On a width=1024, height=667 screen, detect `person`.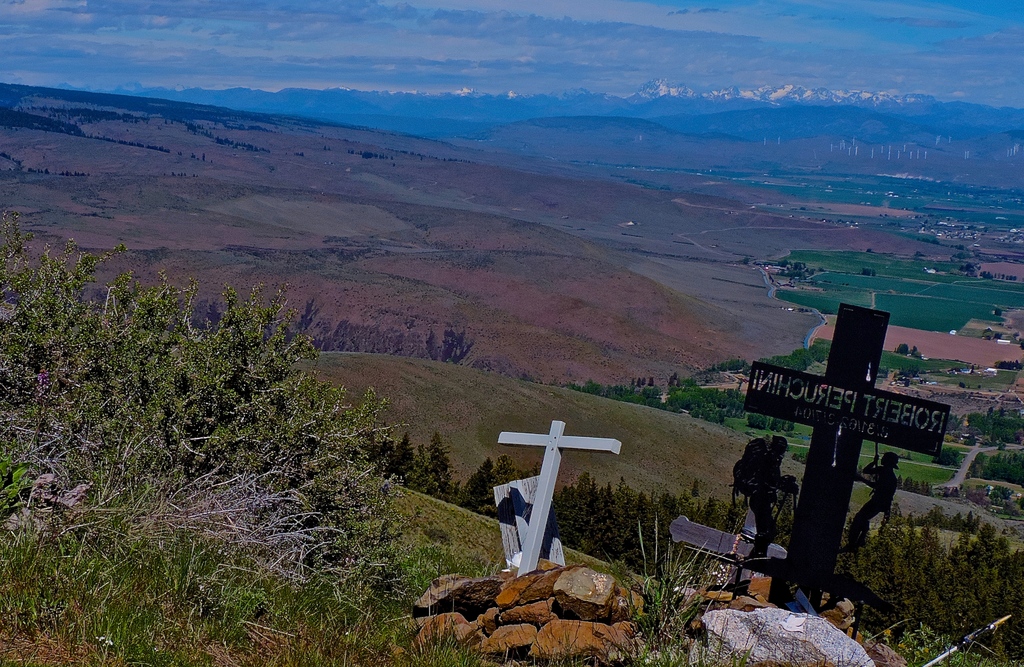
{"x1": 845, "y1": 452, "x2": 899, "y2": 551}.
